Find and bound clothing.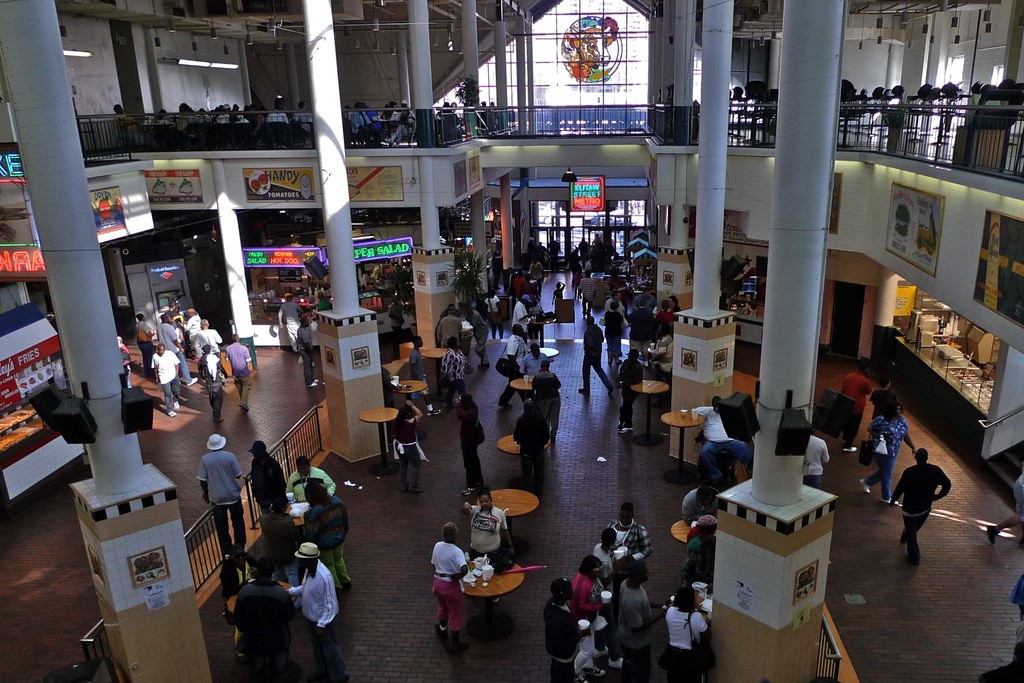
Bound: select_region(190, 447, 246, 558).
